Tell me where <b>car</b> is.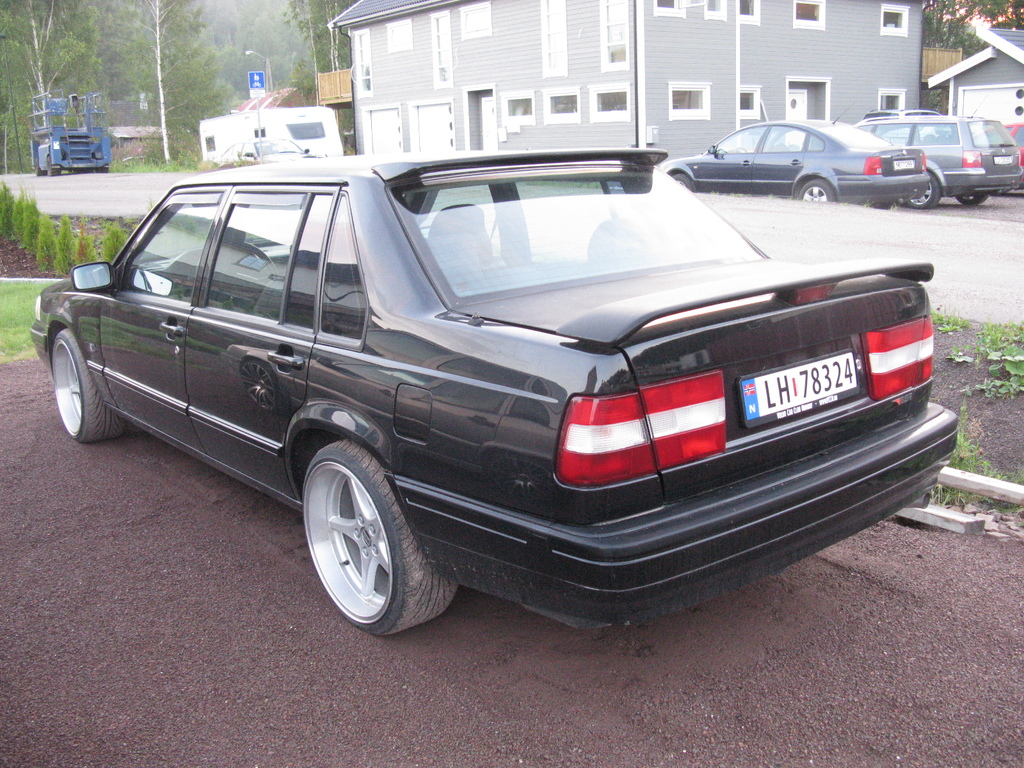
<b>car</b> is at 849,97,1023,211.
